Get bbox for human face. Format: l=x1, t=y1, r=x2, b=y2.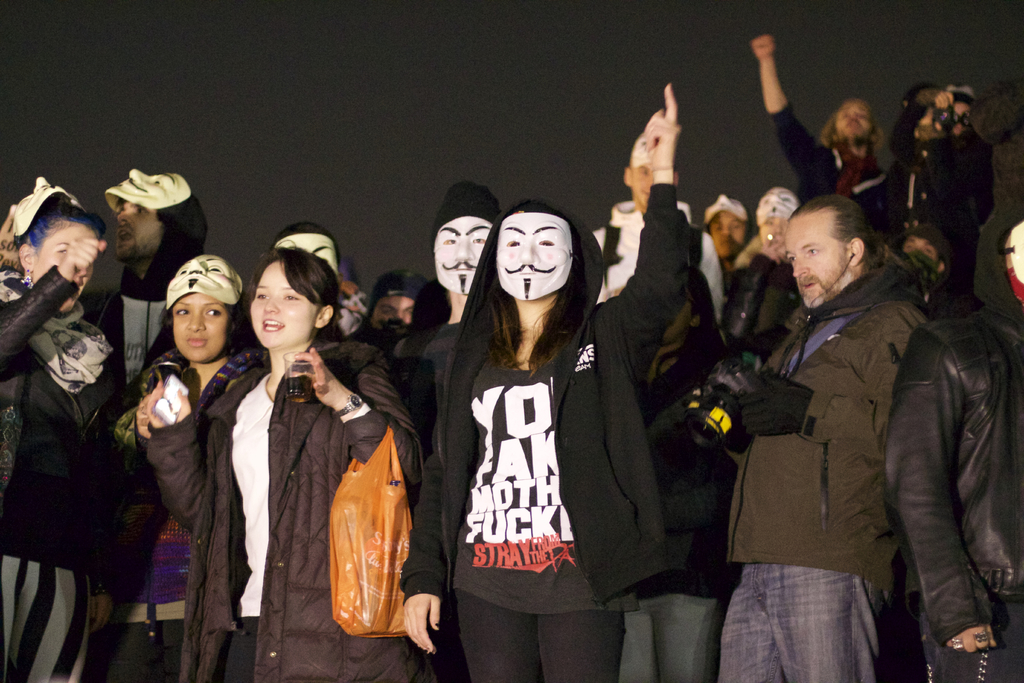
l=495, t=212, r=572, b=302.
